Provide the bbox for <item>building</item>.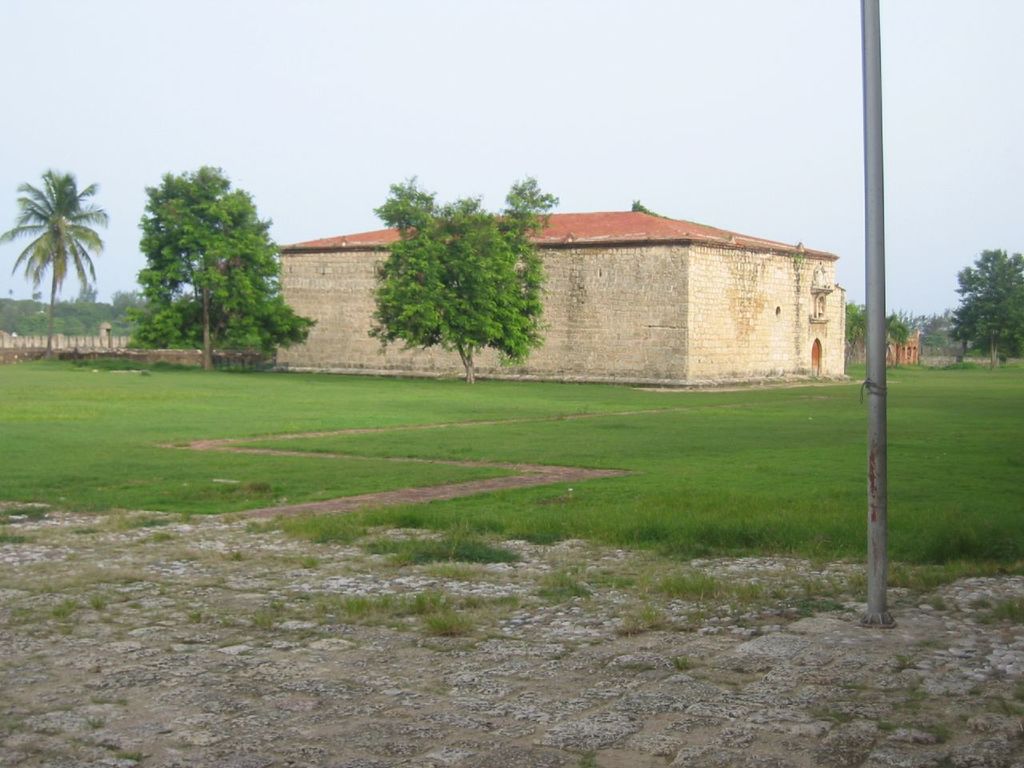
crop(271, 202, 841, 390).
